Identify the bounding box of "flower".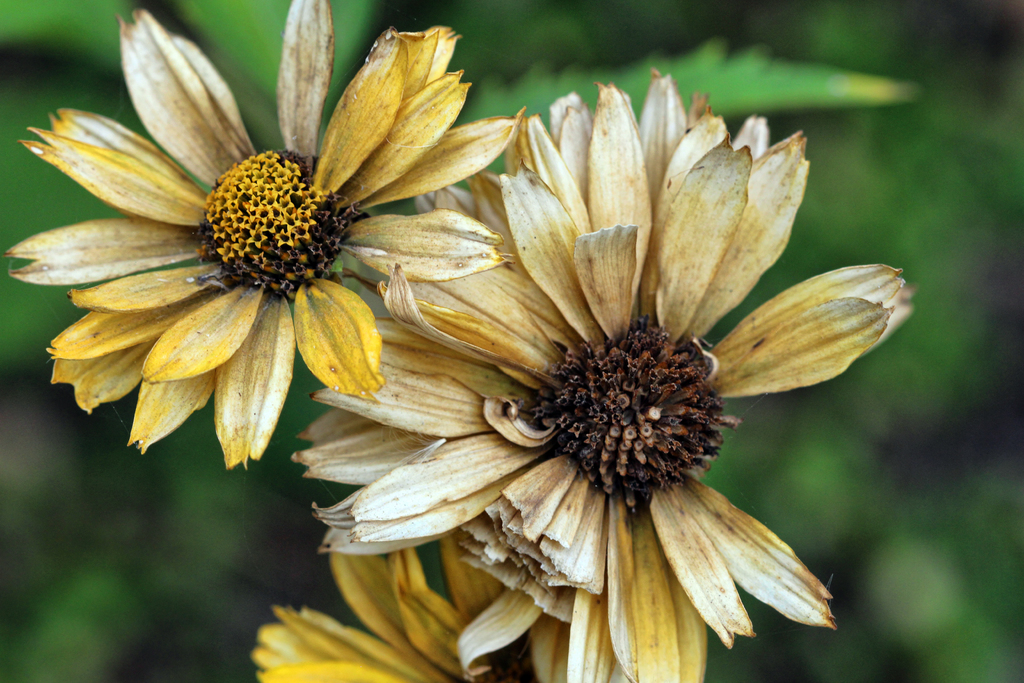
[253,538,500,682].
